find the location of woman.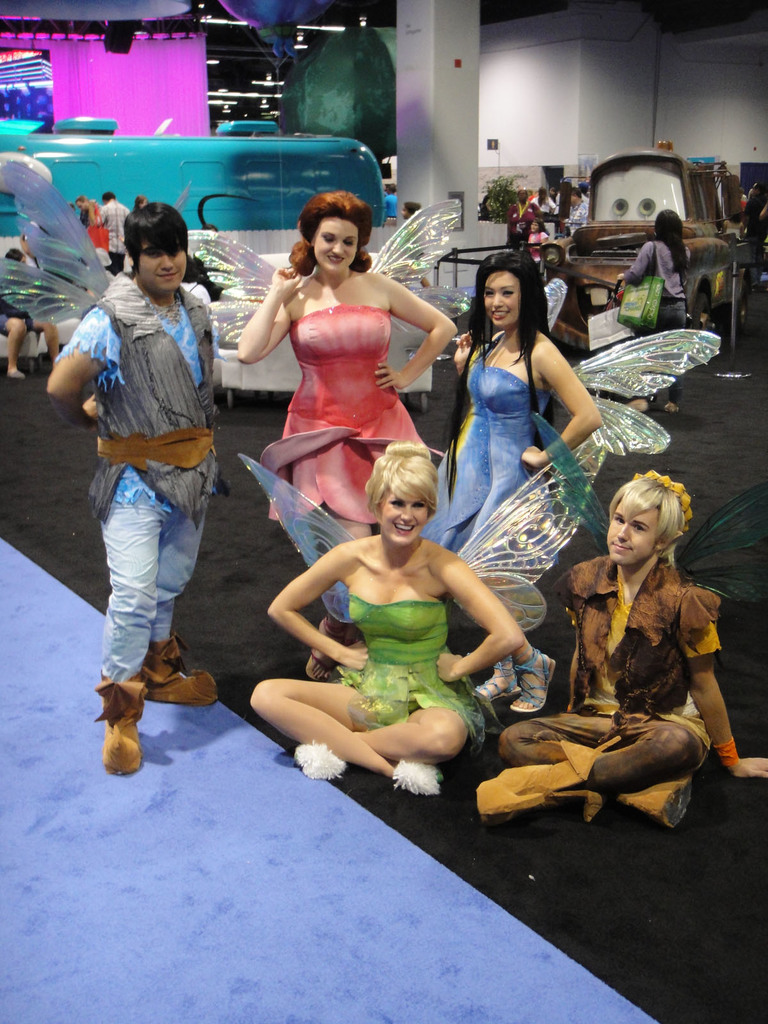
Location: rect(607, 206, 701, 416).
